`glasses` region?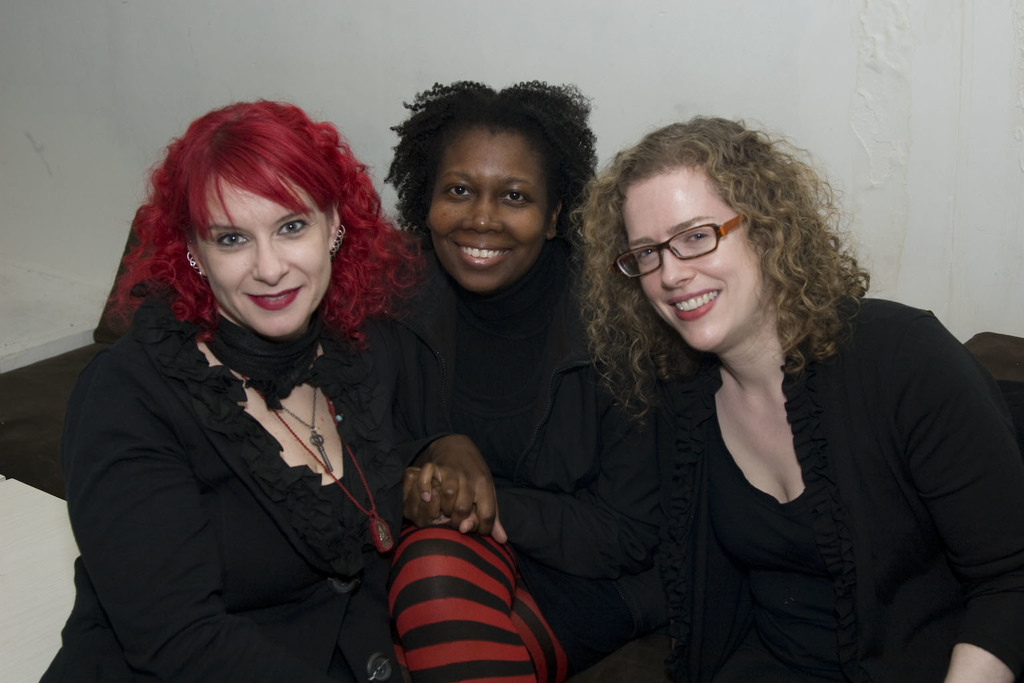
<box>616,214,746,282</box>
